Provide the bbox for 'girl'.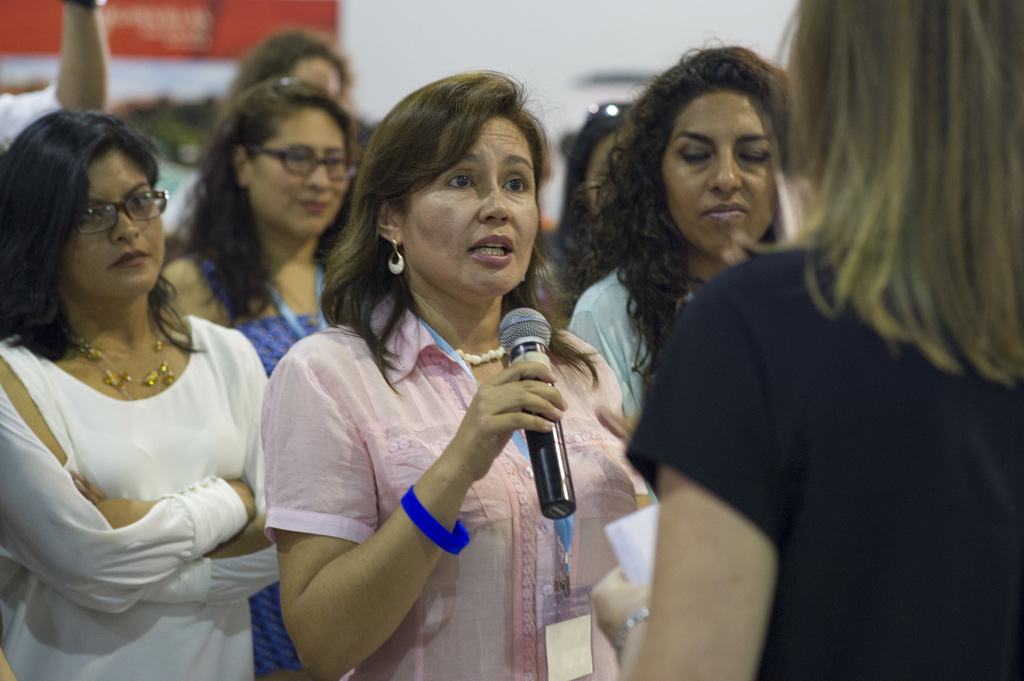
BBox(620, 0, 1023, 677).
